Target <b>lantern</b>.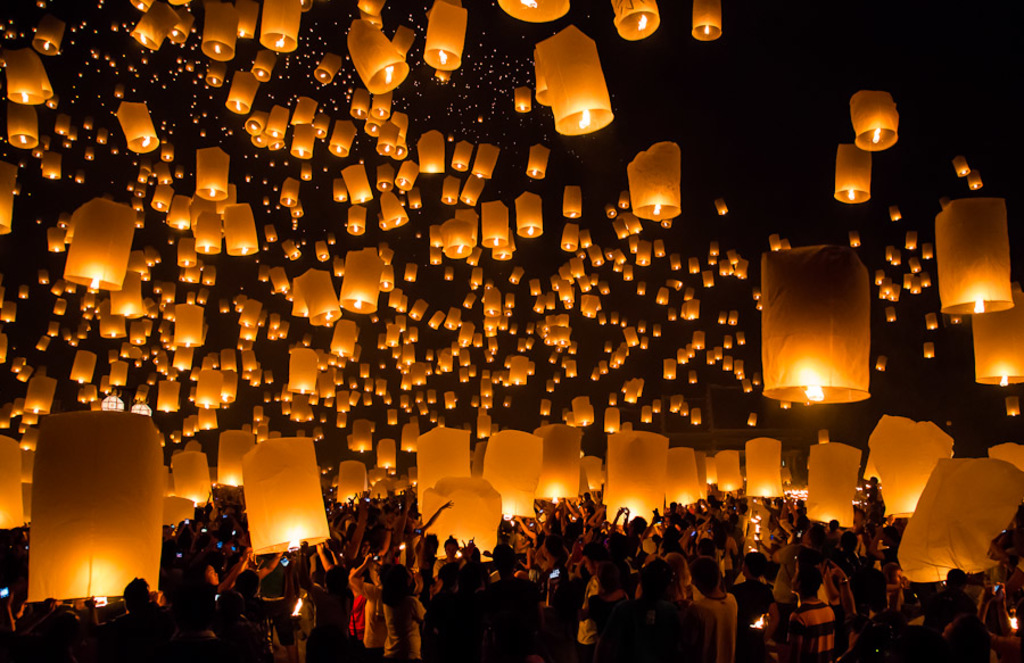
Target region: 7:103:36:147.
